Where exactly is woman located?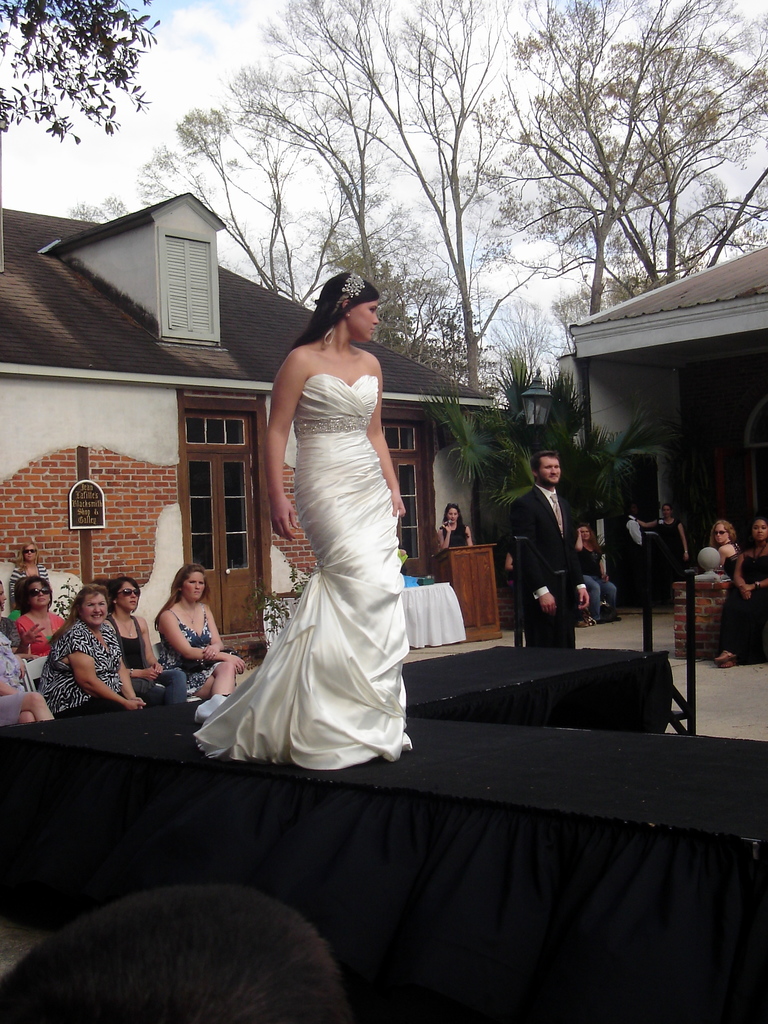
Its bounding box is 109/576/184/704.
